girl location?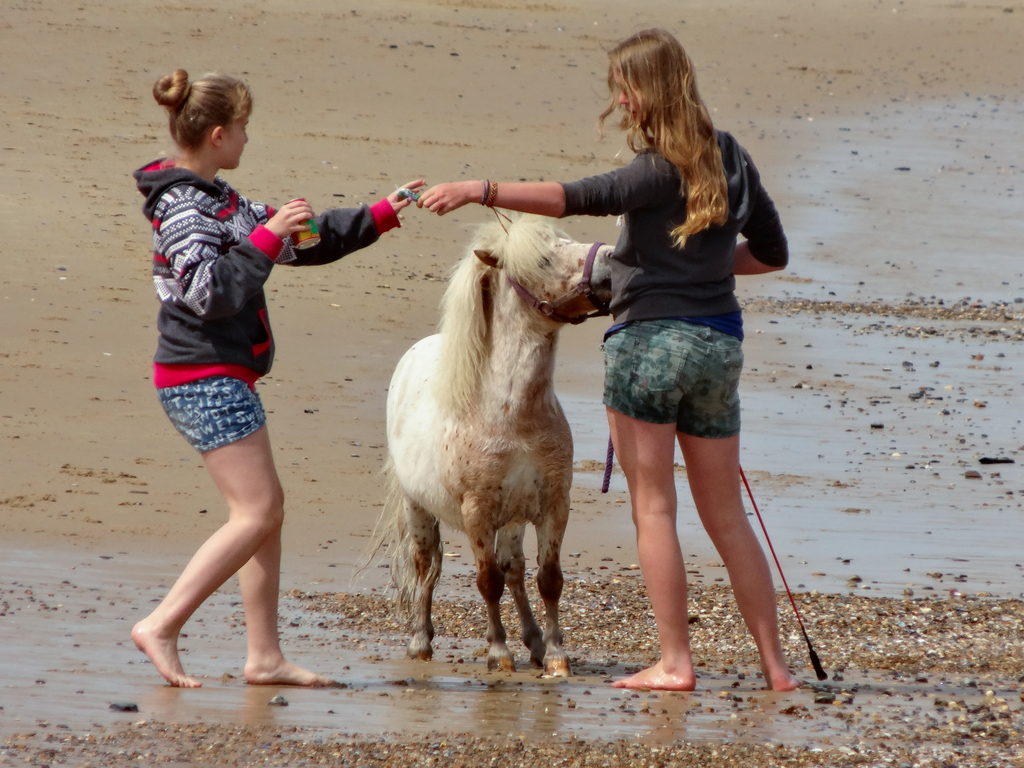
128, 68, 427, 688
